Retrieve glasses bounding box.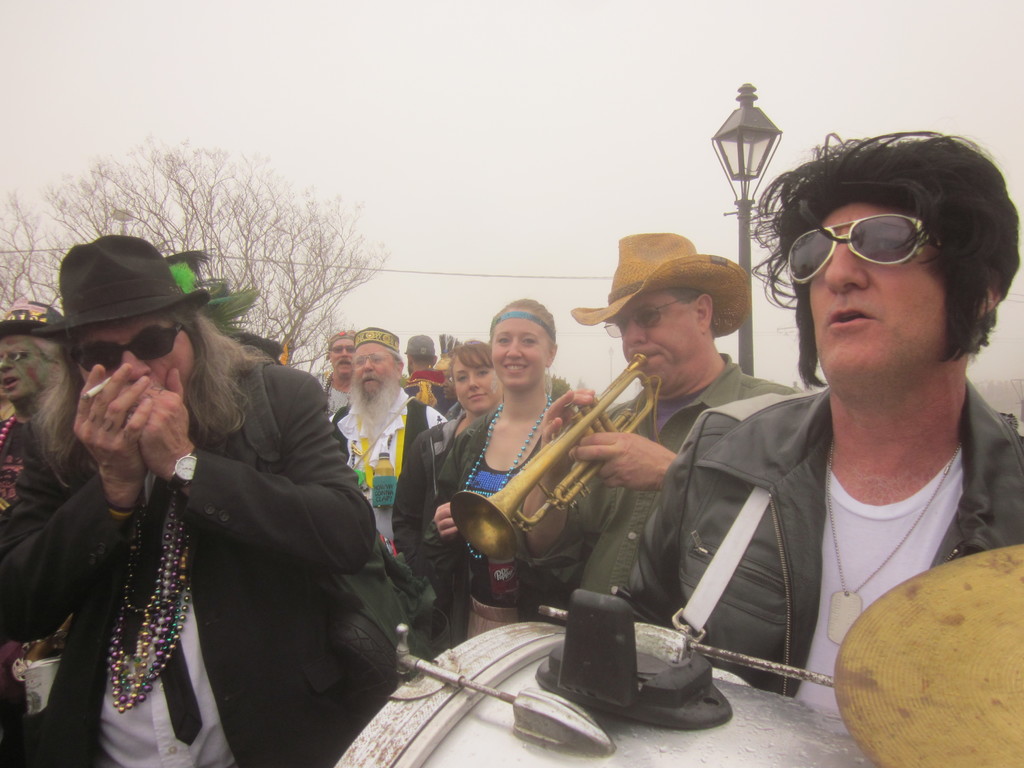
Bounding box: (351,349,387,373).
